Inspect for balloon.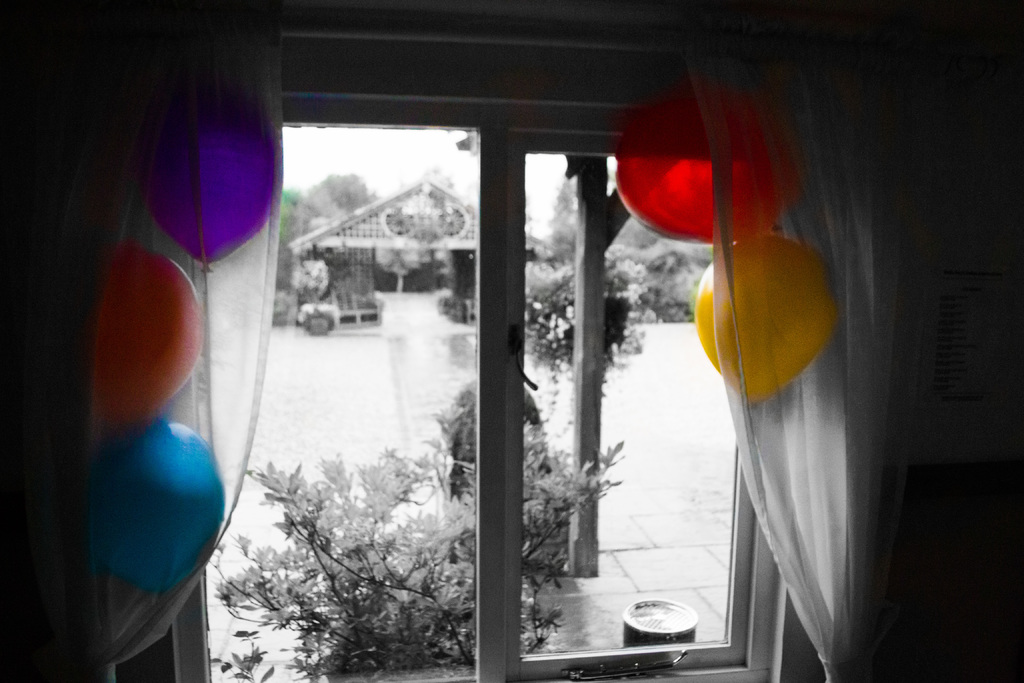
Inspection: [left=141, top=74, right=283, bottom=276].
